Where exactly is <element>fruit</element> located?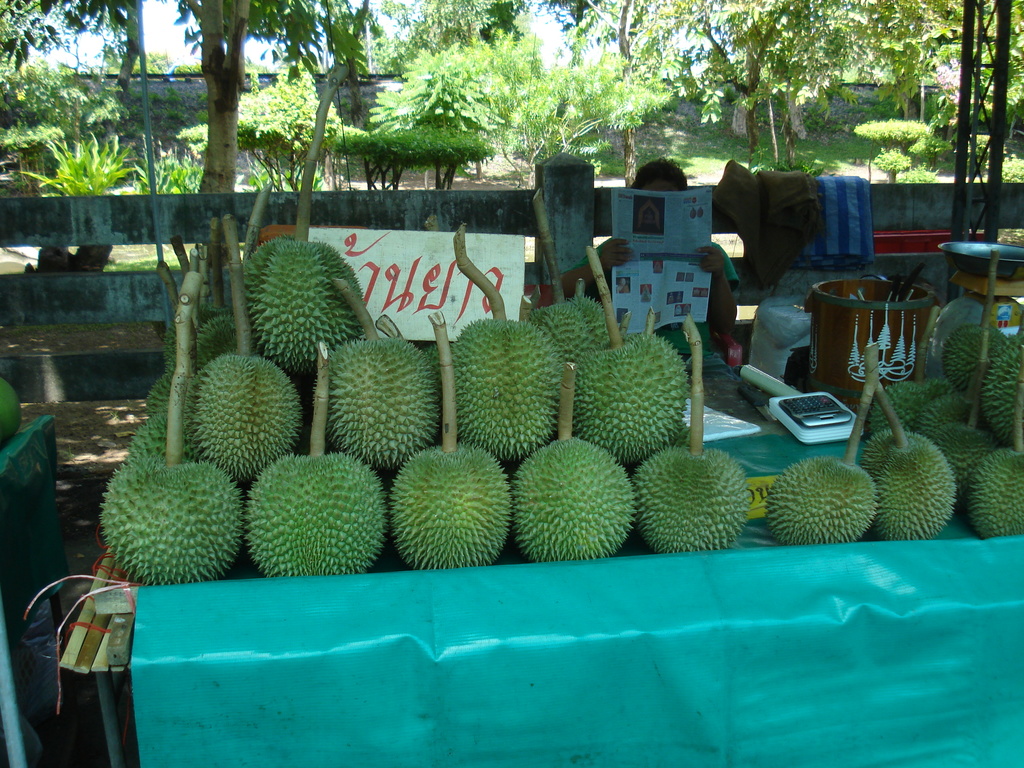
Its bounding box is box(526, 288, 614, 360).
